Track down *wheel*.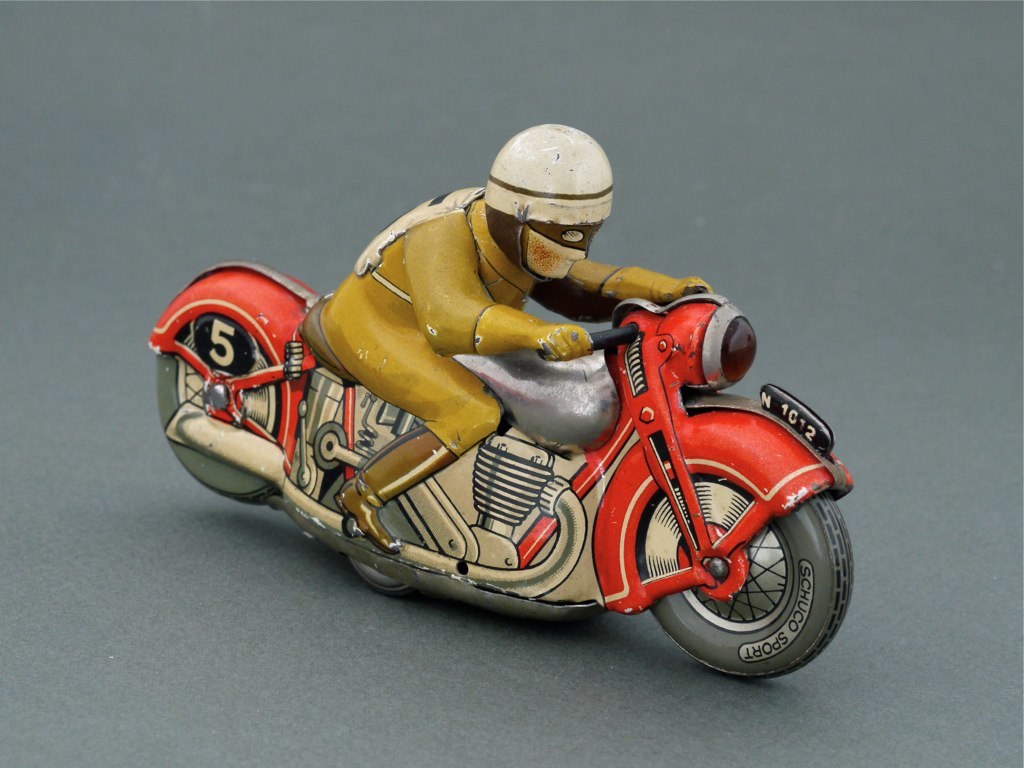
Tracked to (625, 492, 833, 665).
